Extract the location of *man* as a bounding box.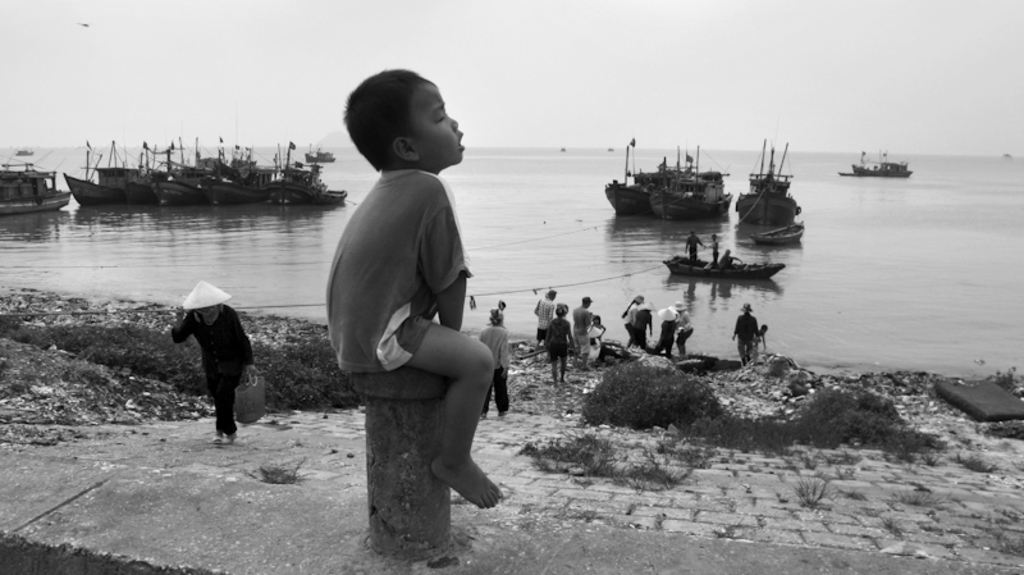
bbox(709, 231, 722, 265).
